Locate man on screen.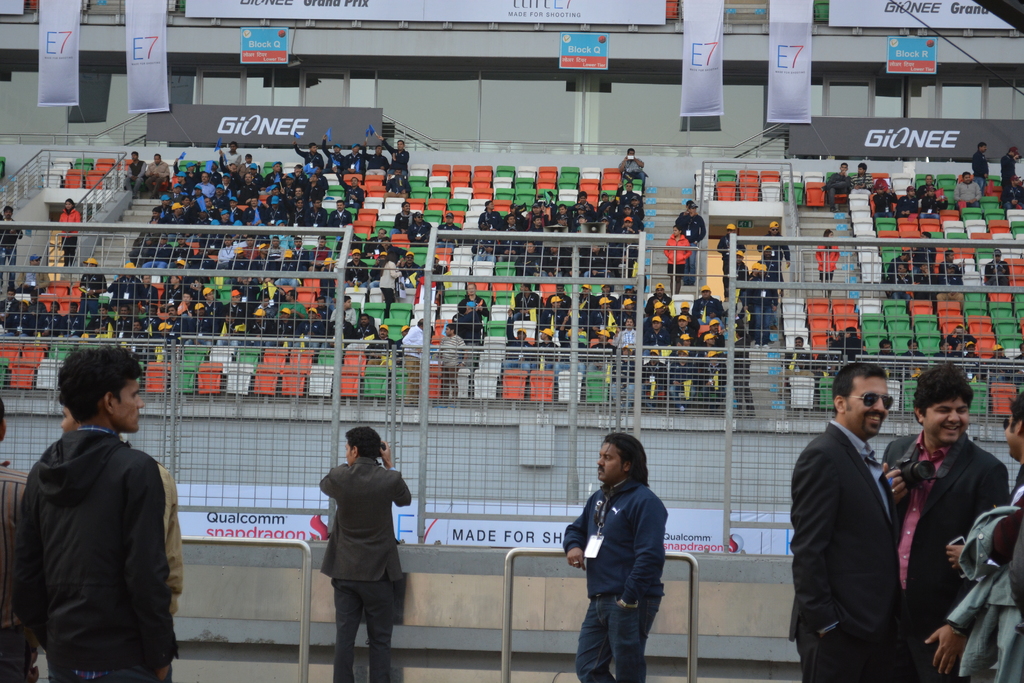
On screen at l=953, t=389, r=1023, b=682.
